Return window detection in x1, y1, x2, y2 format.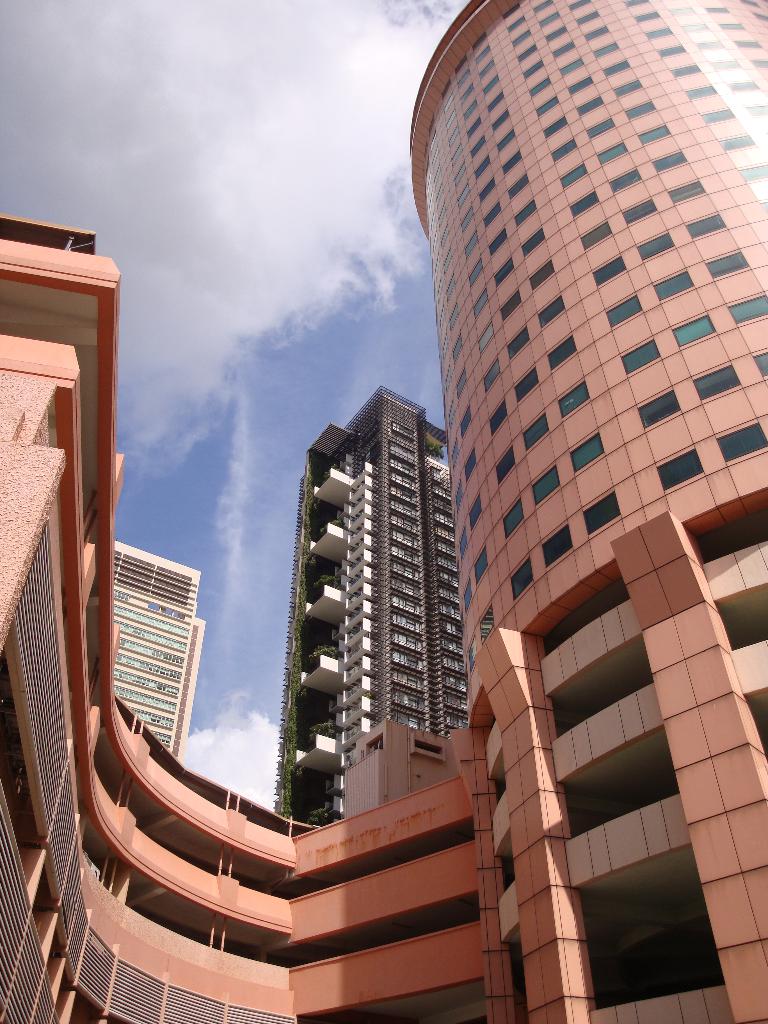
692, 41, 720, 53.
